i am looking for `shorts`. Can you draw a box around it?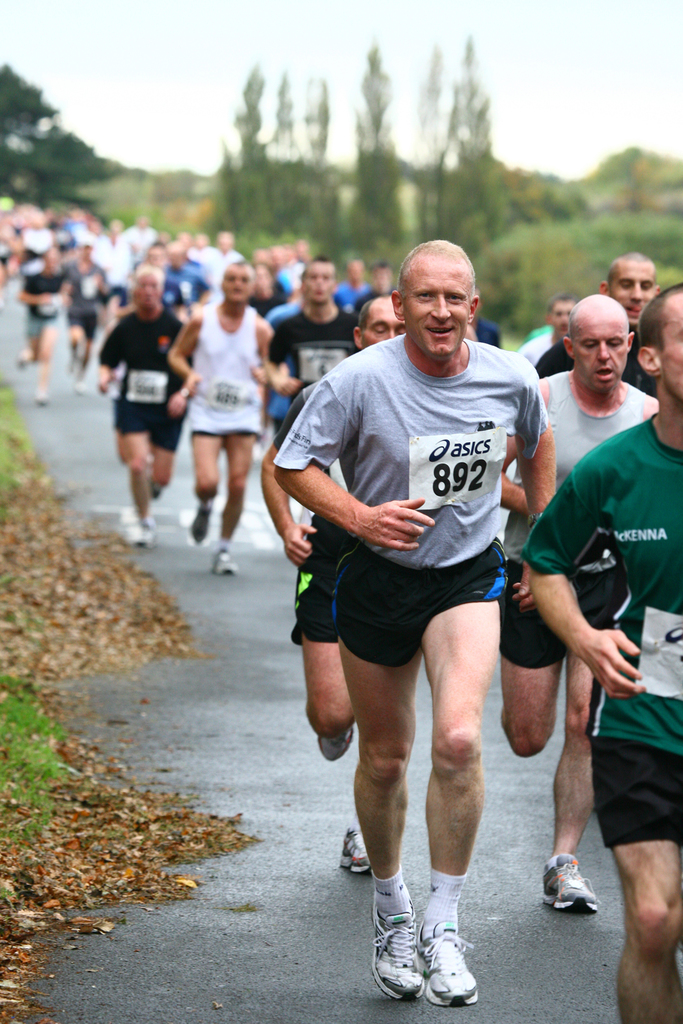
Sure, the bounding box is rect(493, 571, 609, 665).
